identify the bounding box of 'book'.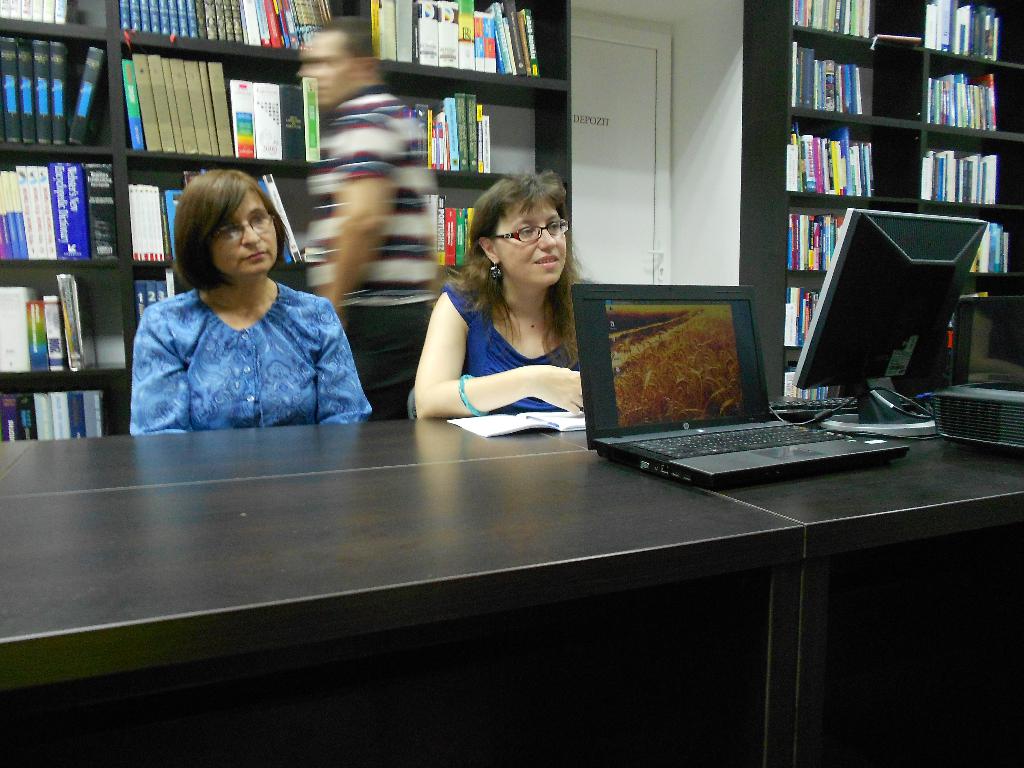
crop(211, 60, 241, 154).
